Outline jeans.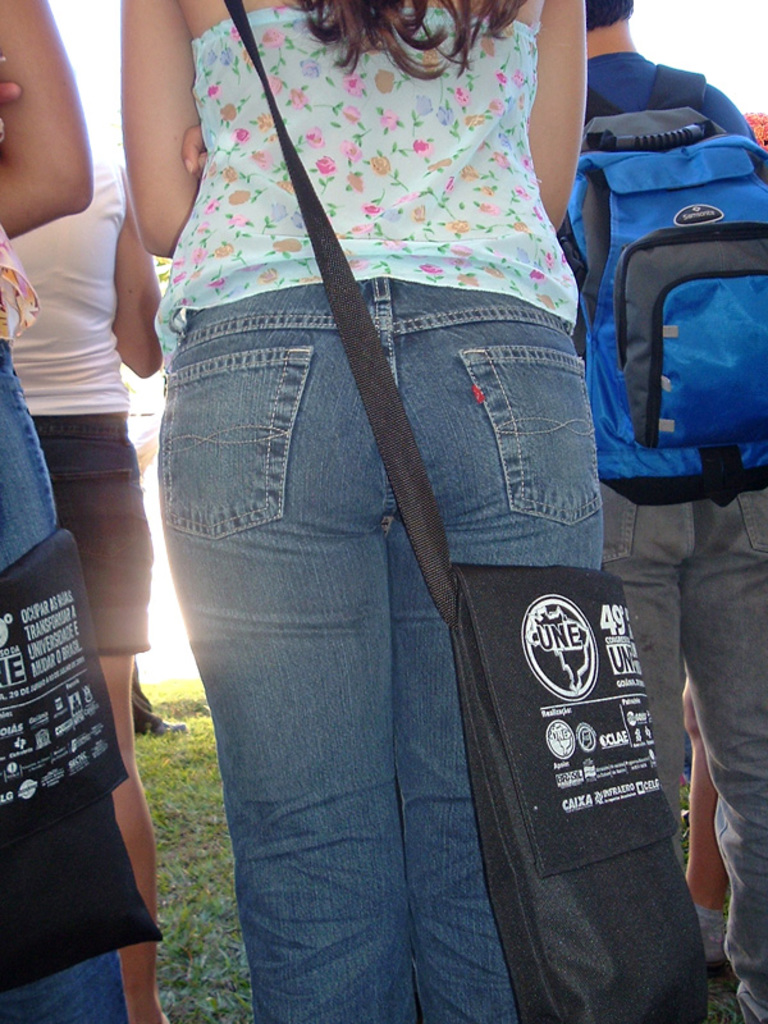
Outline: box=[1, 347, 122, 1023].
